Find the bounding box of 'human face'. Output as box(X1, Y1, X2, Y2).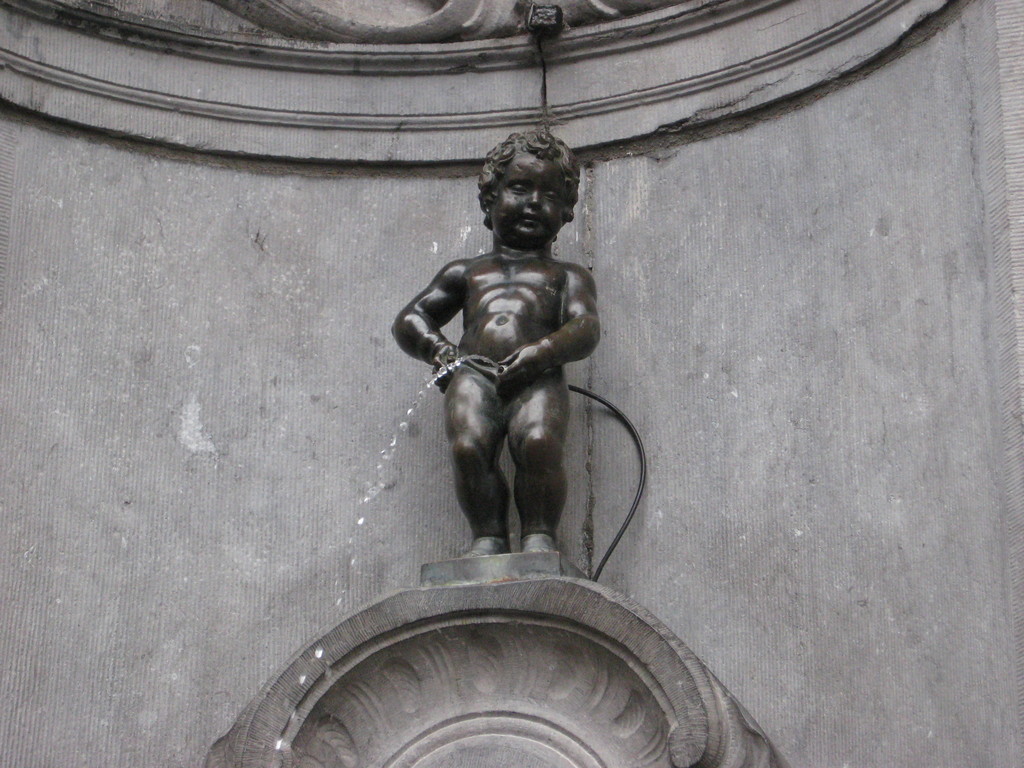
box(493, 155, 568, 247).
